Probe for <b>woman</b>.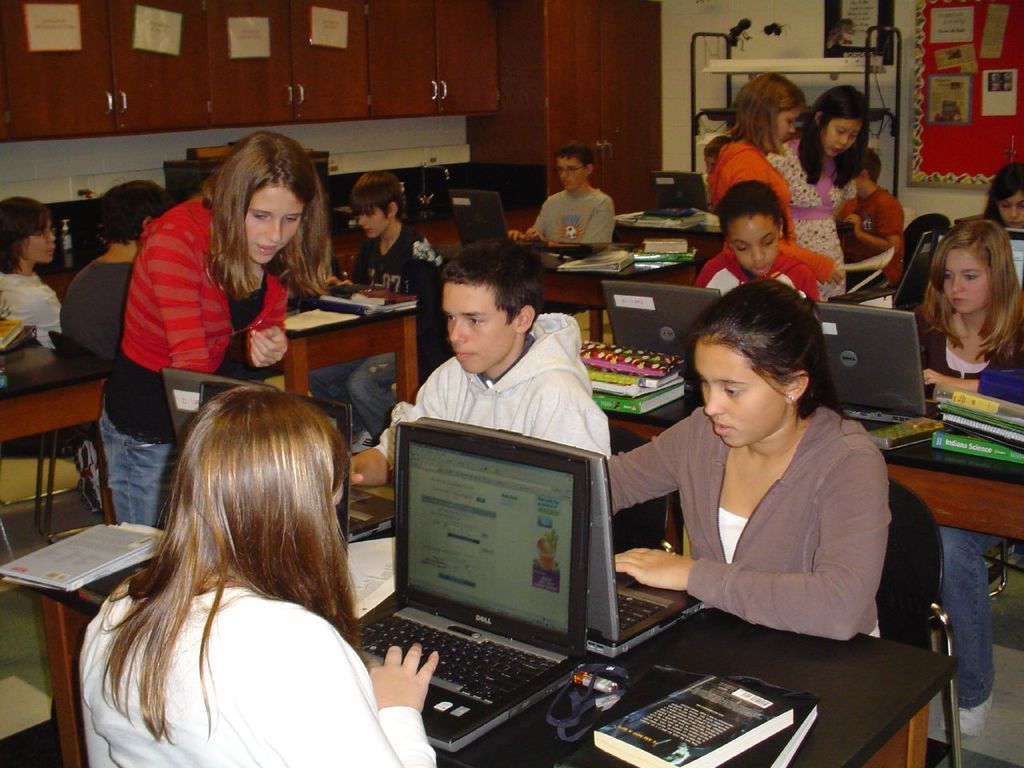
Probe result: <region>762, 84, 870, 301</region>.
